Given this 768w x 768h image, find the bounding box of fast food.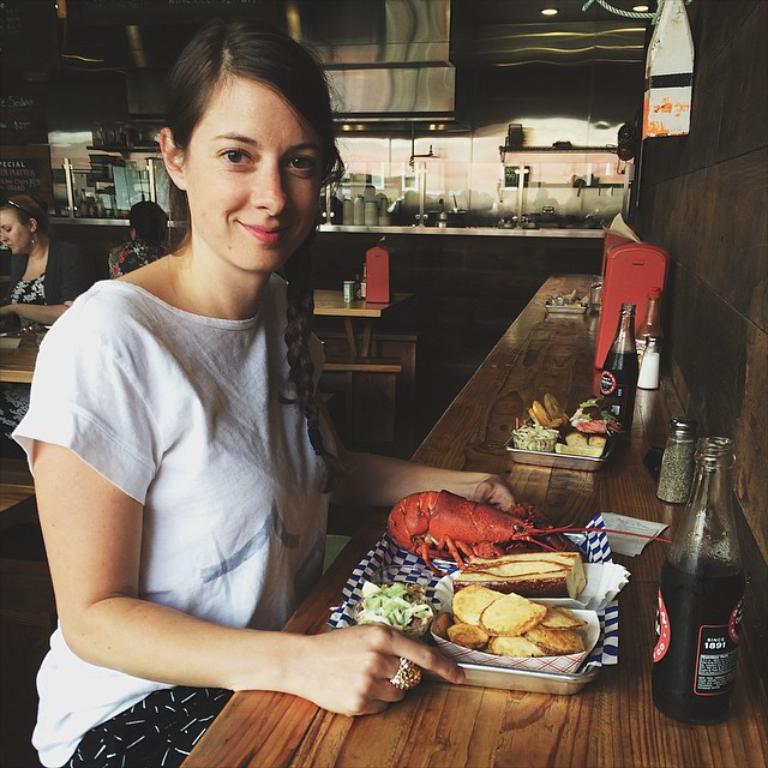
locate(509, 395, 613, 455).
